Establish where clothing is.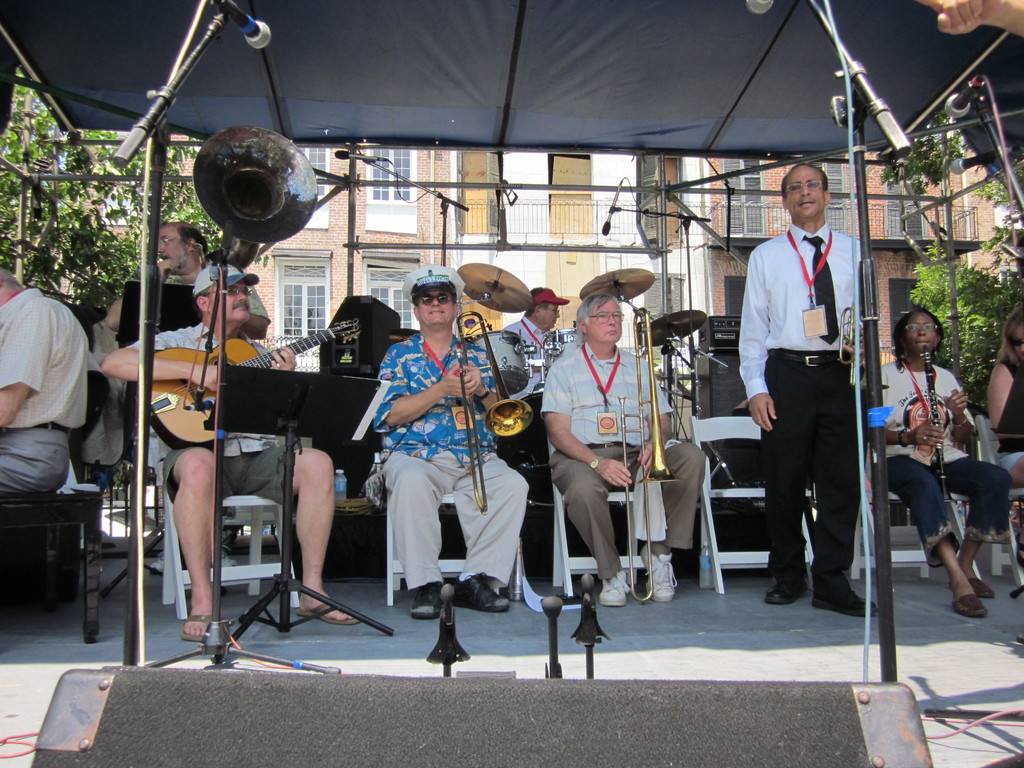
Established at Rect(150, 312, 303, 499).
